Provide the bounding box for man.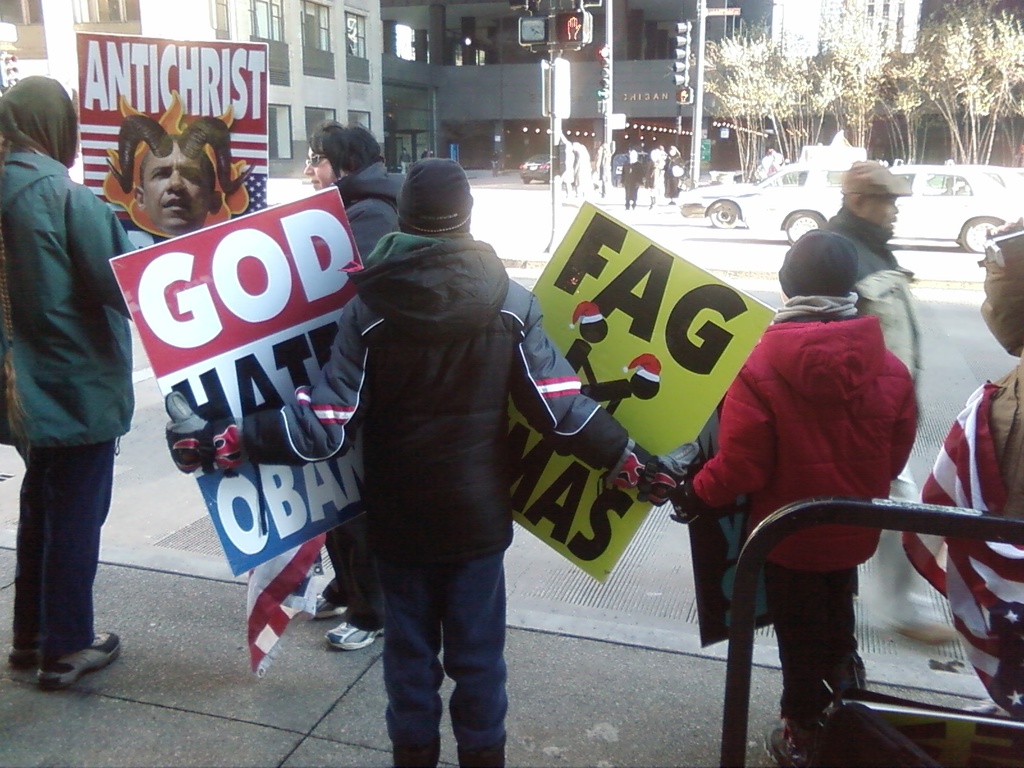
<bbox>822, 164, 917, 347</bbox>.
